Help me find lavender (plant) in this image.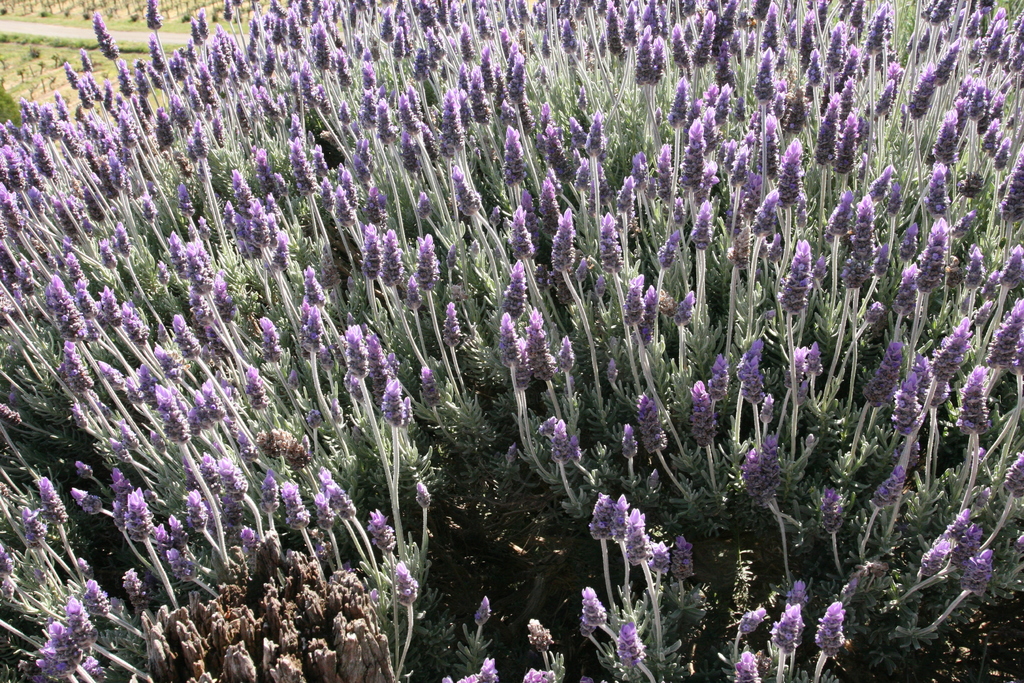
Found it: (519,302,568,411).
